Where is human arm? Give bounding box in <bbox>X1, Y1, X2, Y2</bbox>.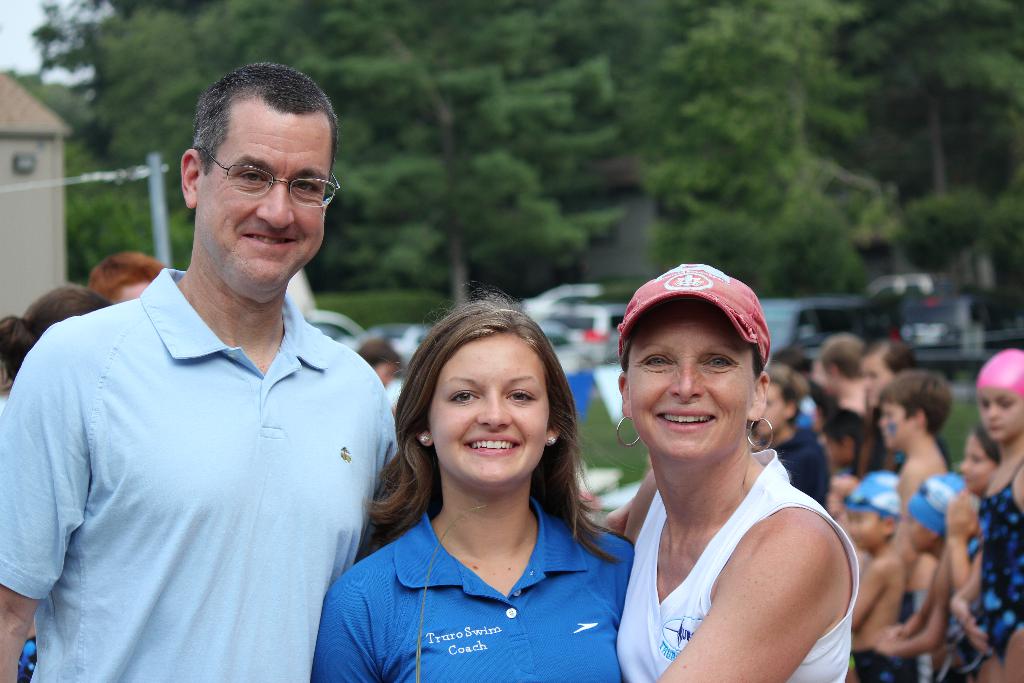
<bbox>948, 479, 991, 620</bbox>.
